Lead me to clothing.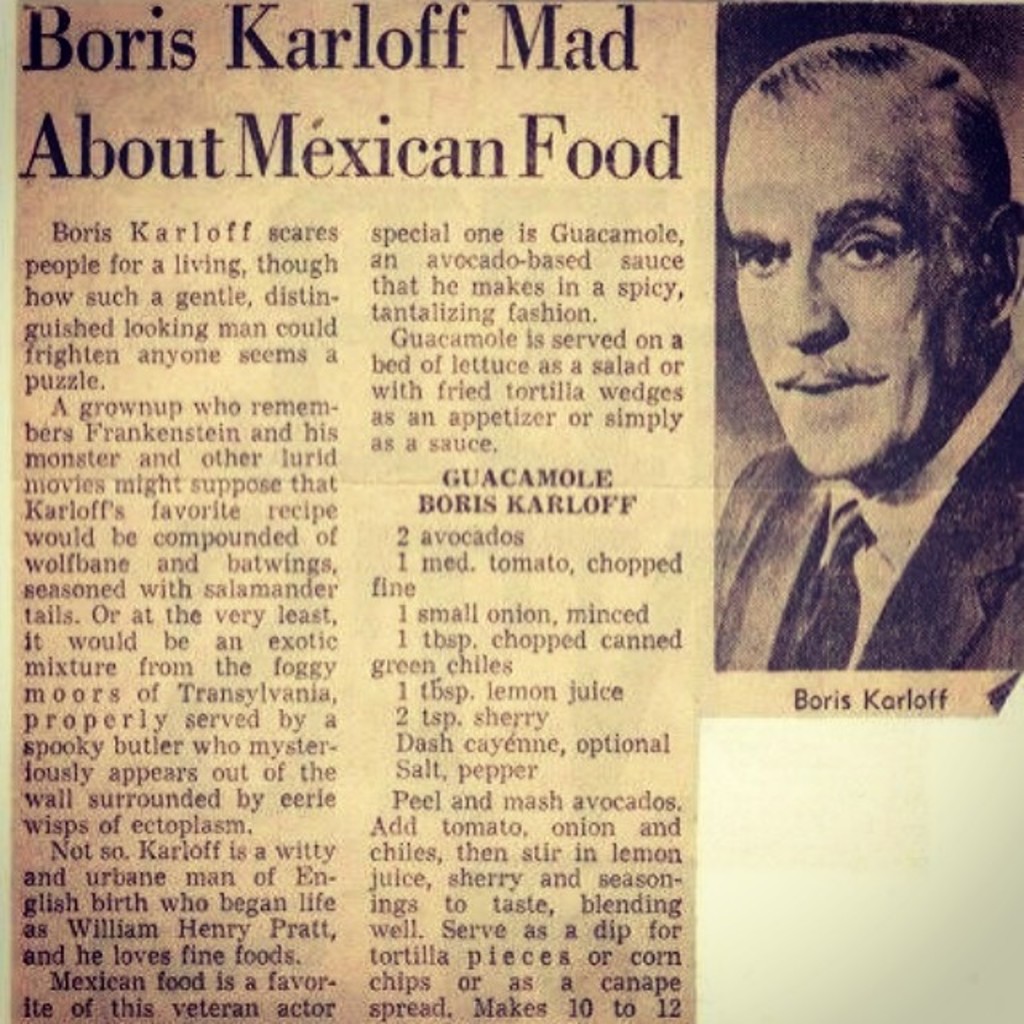
Lead to [704, 325, 1022, 674].
